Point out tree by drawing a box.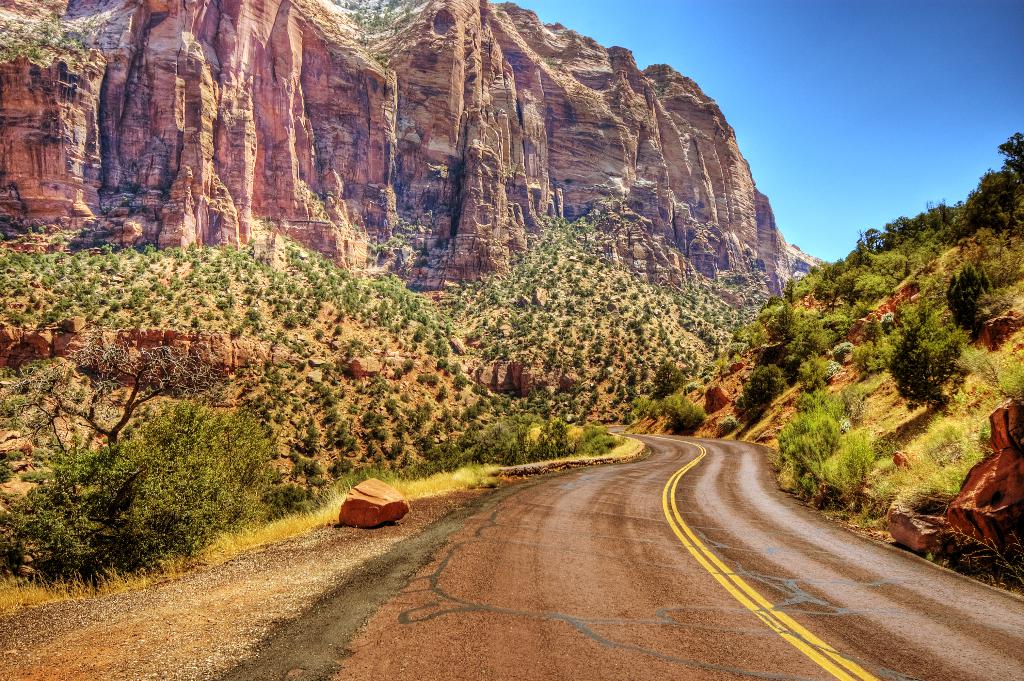
867 130 1023 254.
